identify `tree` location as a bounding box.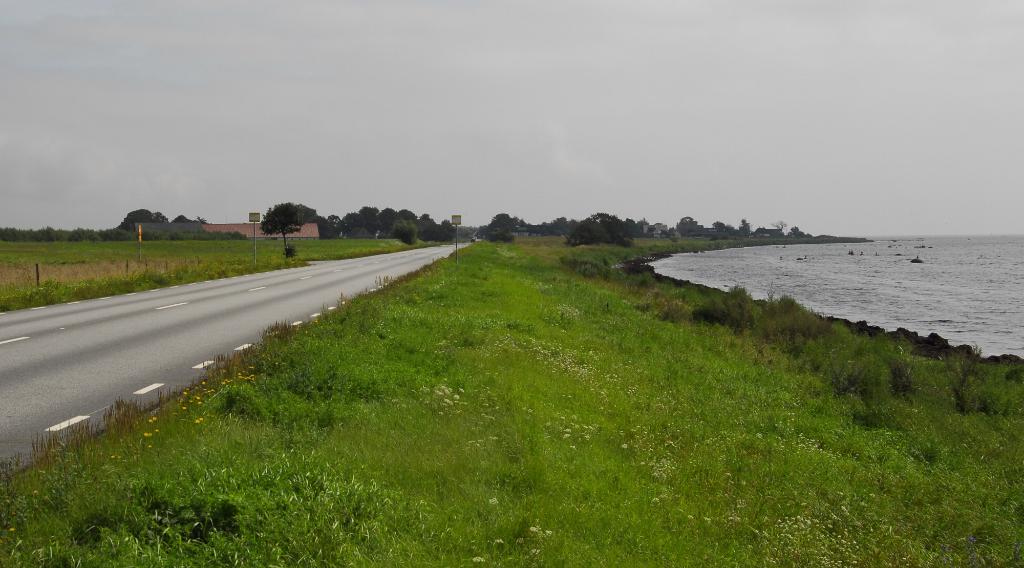
box(677, 213, 693, 222).
